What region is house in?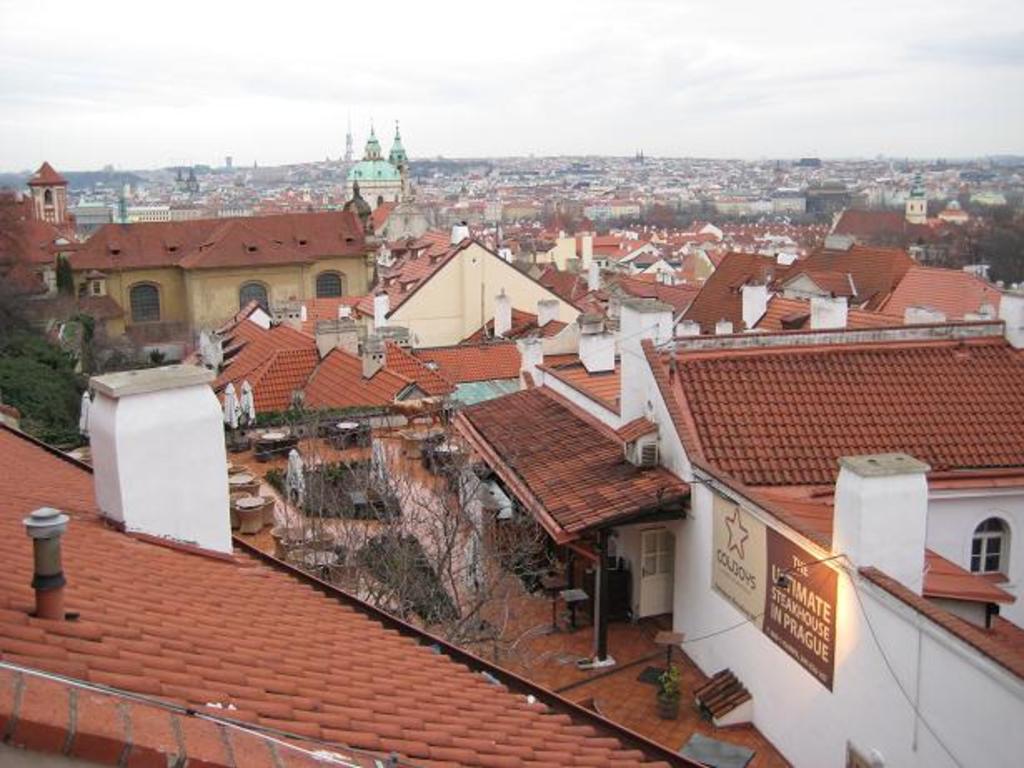
bbox=[846, 163, 911, 198].
